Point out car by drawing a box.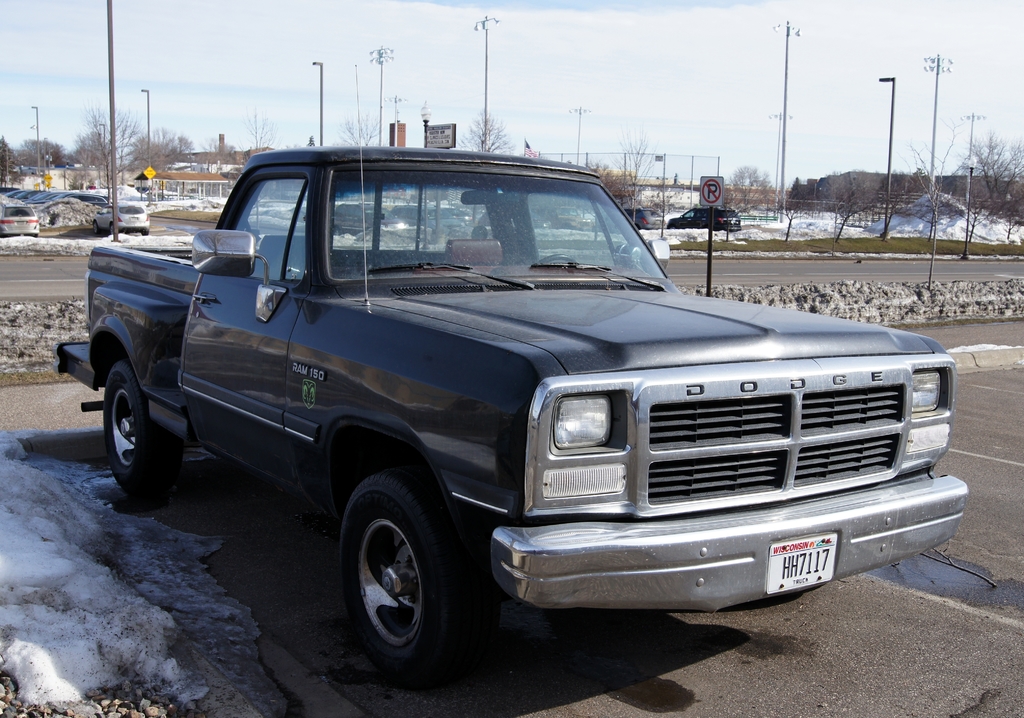
left=91, top=203, right=147, bottom=227.
